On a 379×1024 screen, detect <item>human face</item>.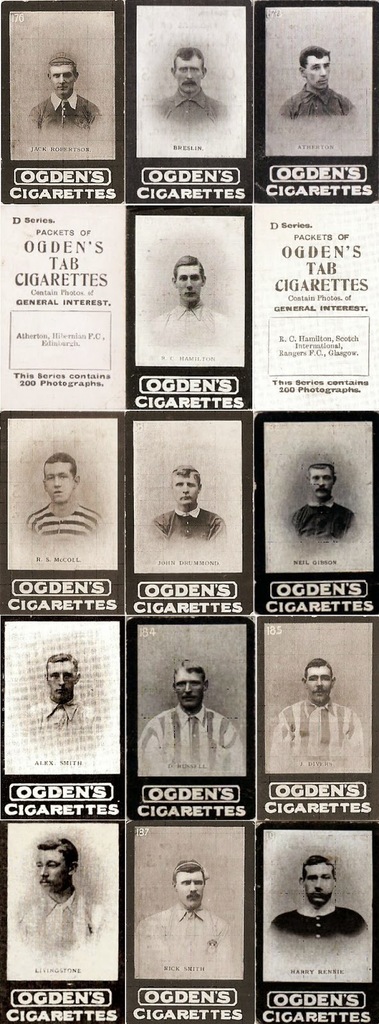
[x1=302, y1=50, x2=328, y2=90].
